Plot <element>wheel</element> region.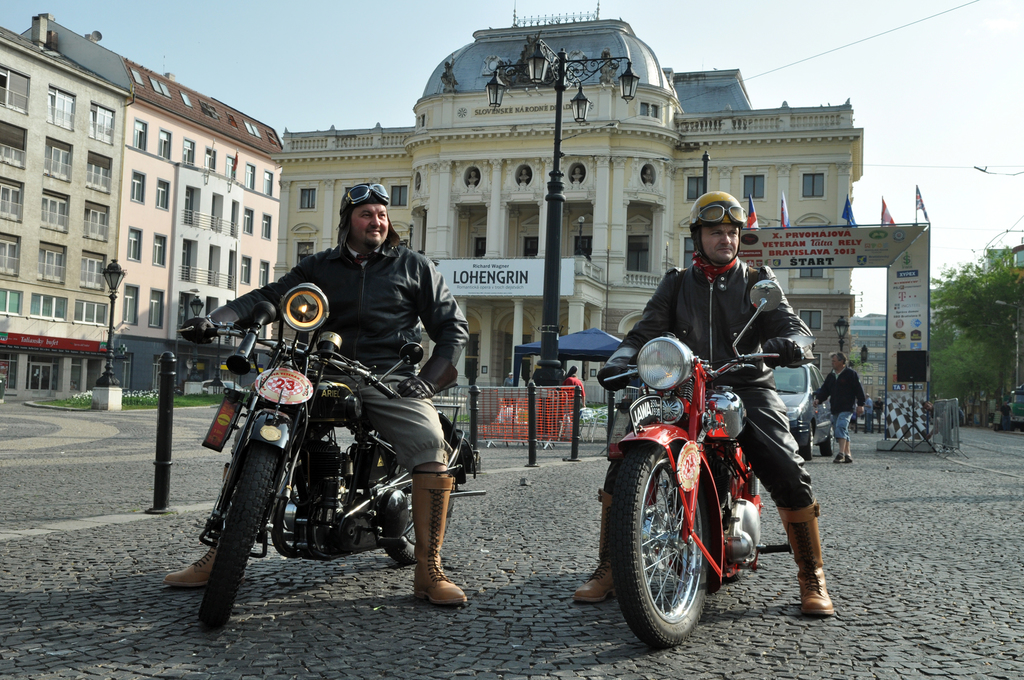
Plotted at Rect(801, 423, 813, 459).
